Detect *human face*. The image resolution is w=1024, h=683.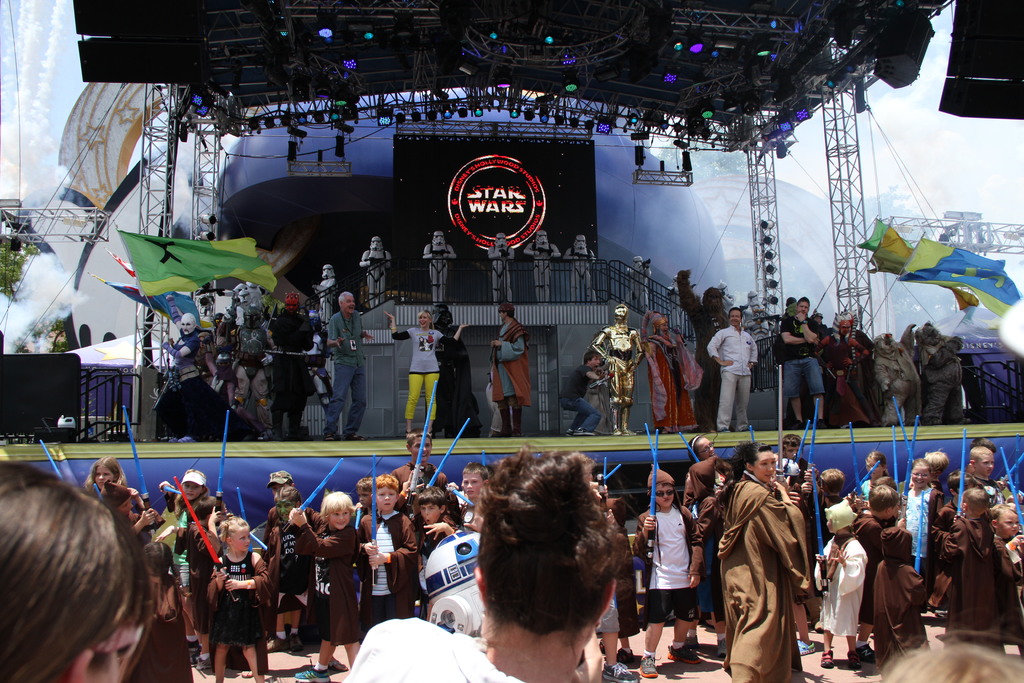
region(180, 322, 193, 336).
